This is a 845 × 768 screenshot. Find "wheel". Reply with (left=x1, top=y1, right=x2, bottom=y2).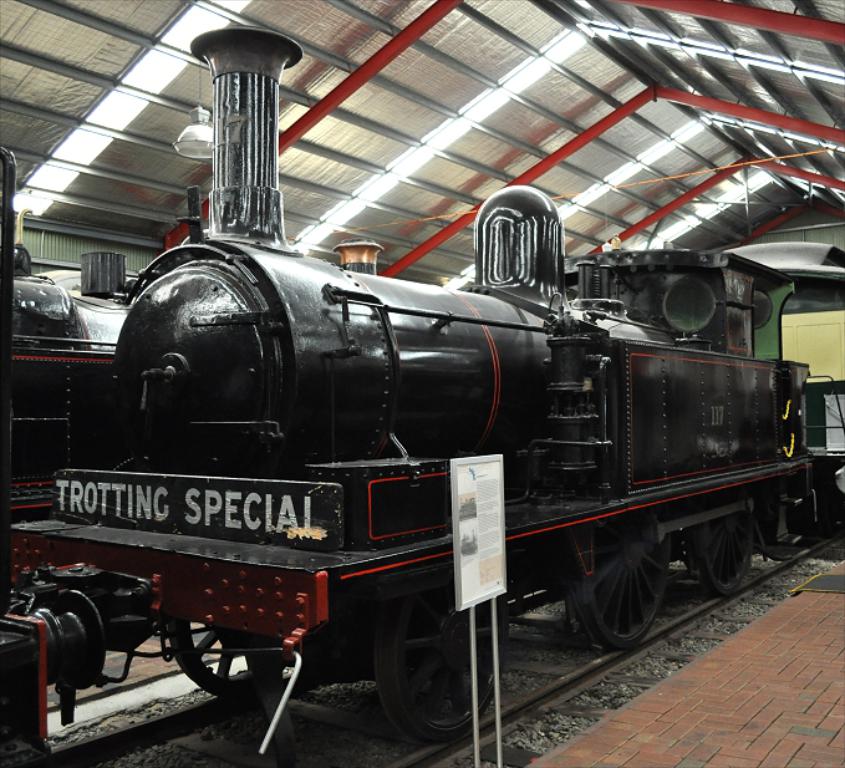
(left=377, top=586, right=508, bottom=746).
